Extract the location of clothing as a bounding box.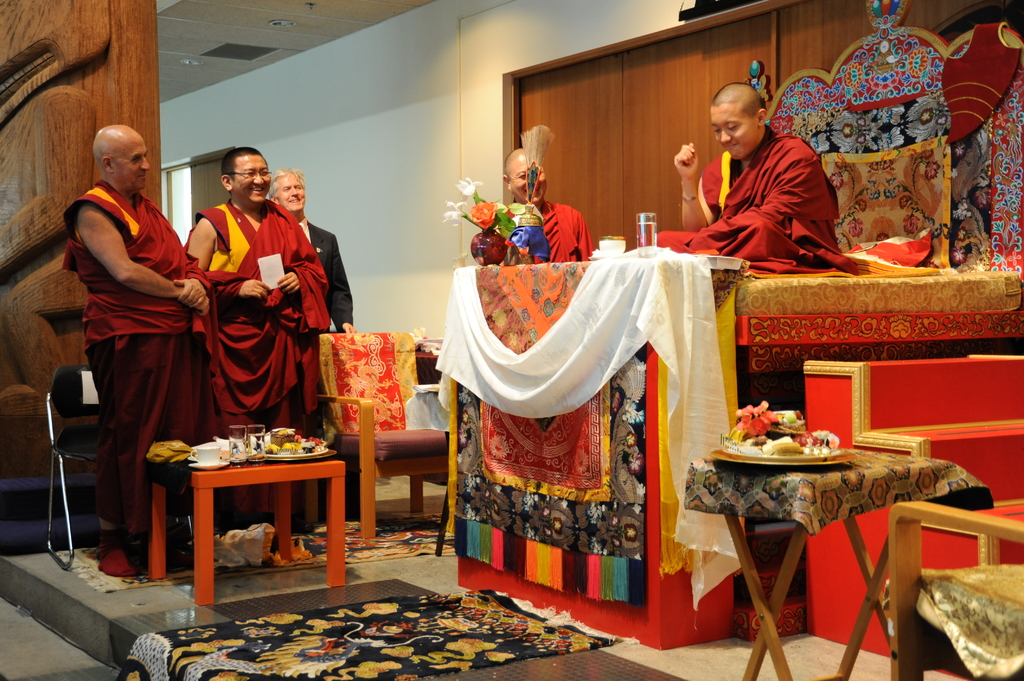
l=689, t=99, r=847, b=263.
